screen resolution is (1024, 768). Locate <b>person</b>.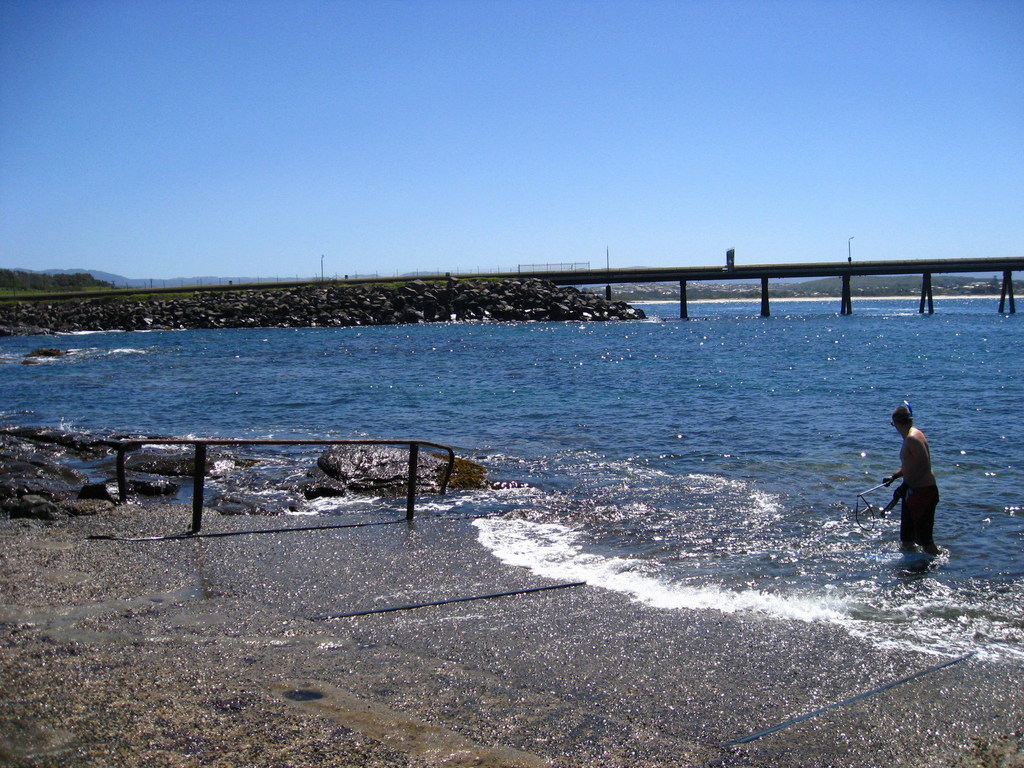
884/396/956/569.
